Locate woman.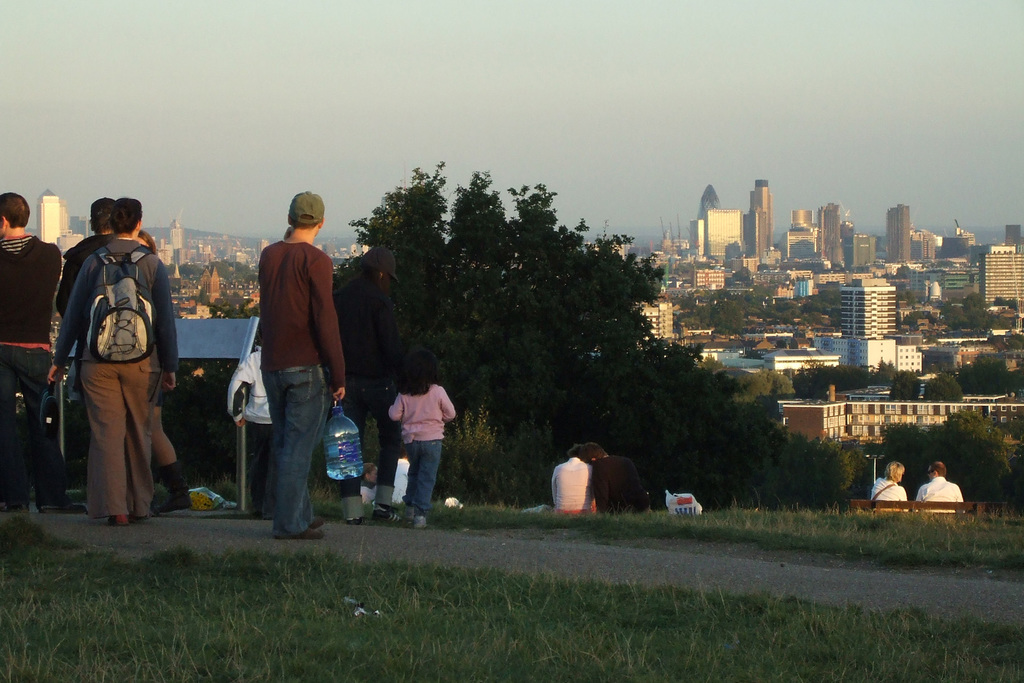
Bounding box: 870, 461, 909, 504.
